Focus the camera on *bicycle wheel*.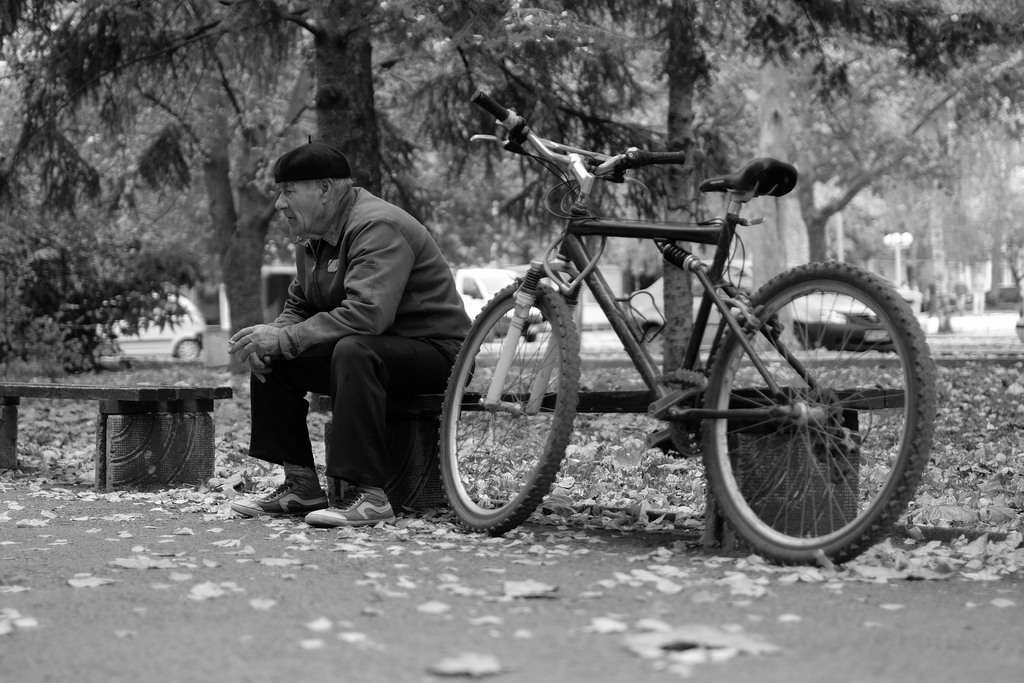
Focus region: bbox=[696, 249, 935, 567].
